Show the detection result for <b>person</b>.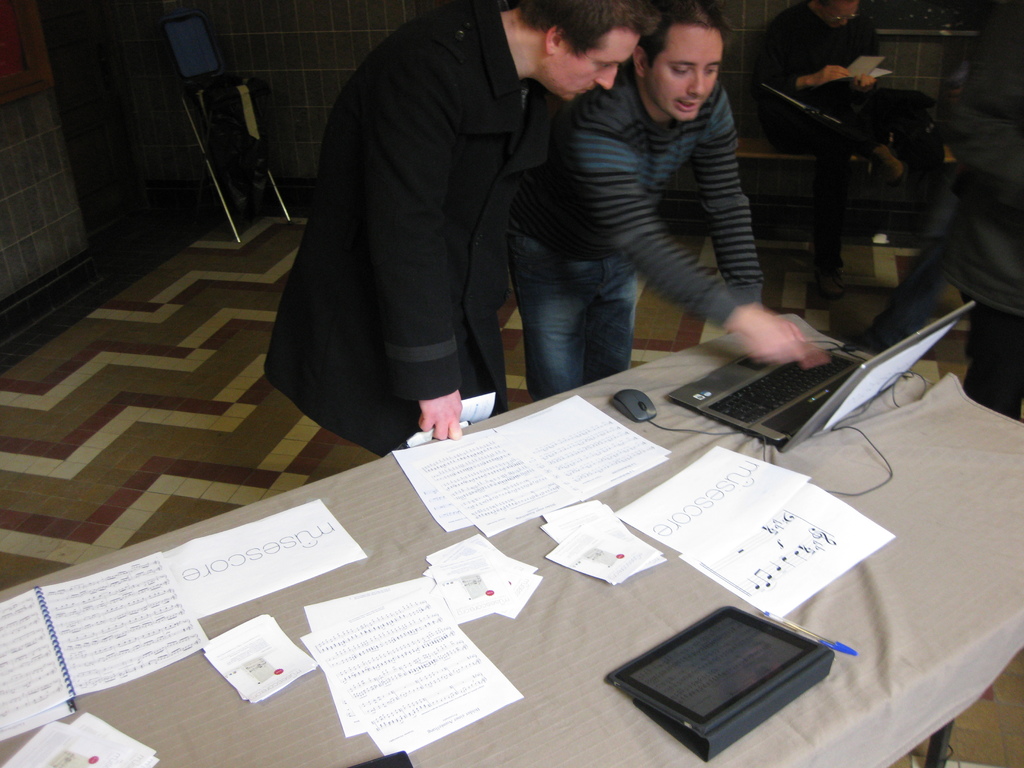
Rect(260, 0, 661, 461).
